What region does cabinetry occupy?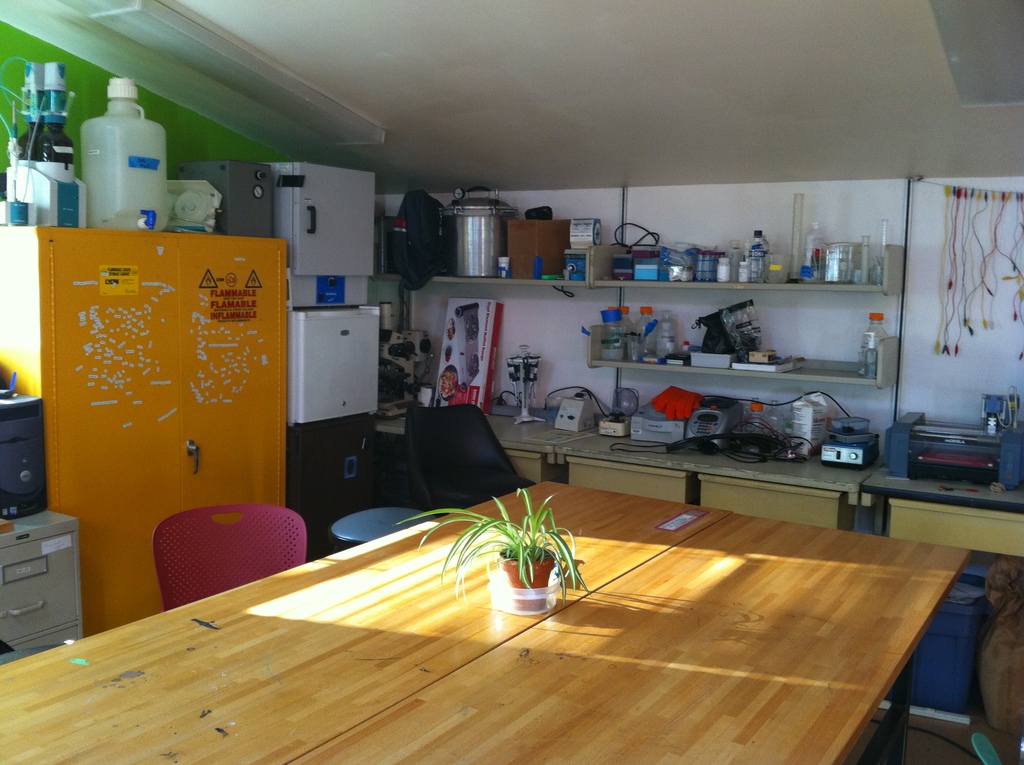
285 308 390 440.
